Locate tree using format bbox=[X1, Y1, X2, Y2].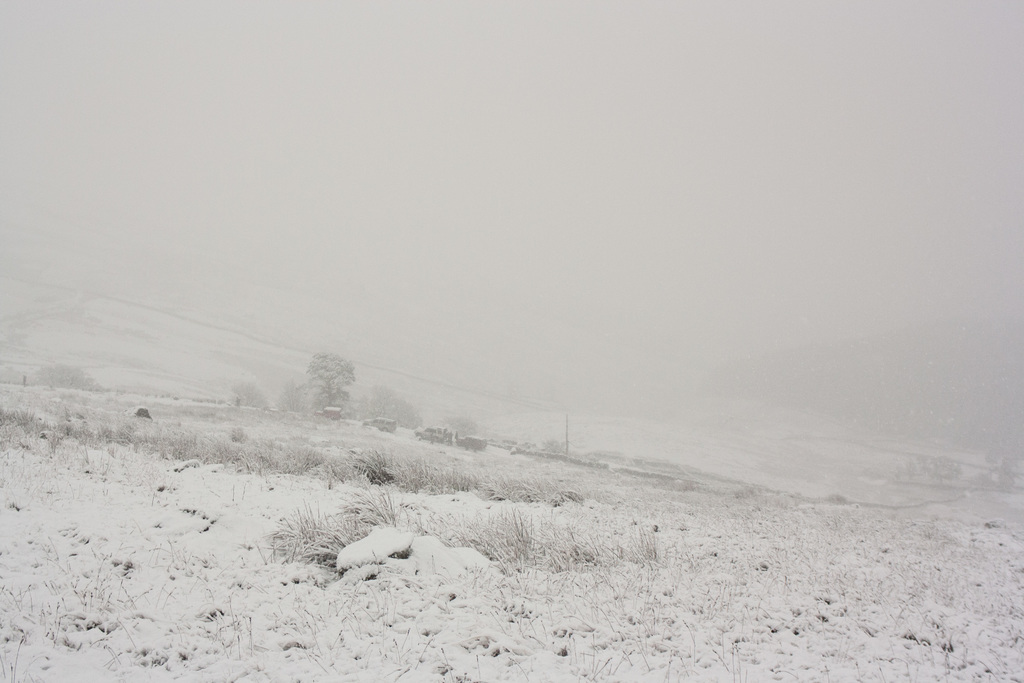
bbox=[305, 350, 360, 404].
